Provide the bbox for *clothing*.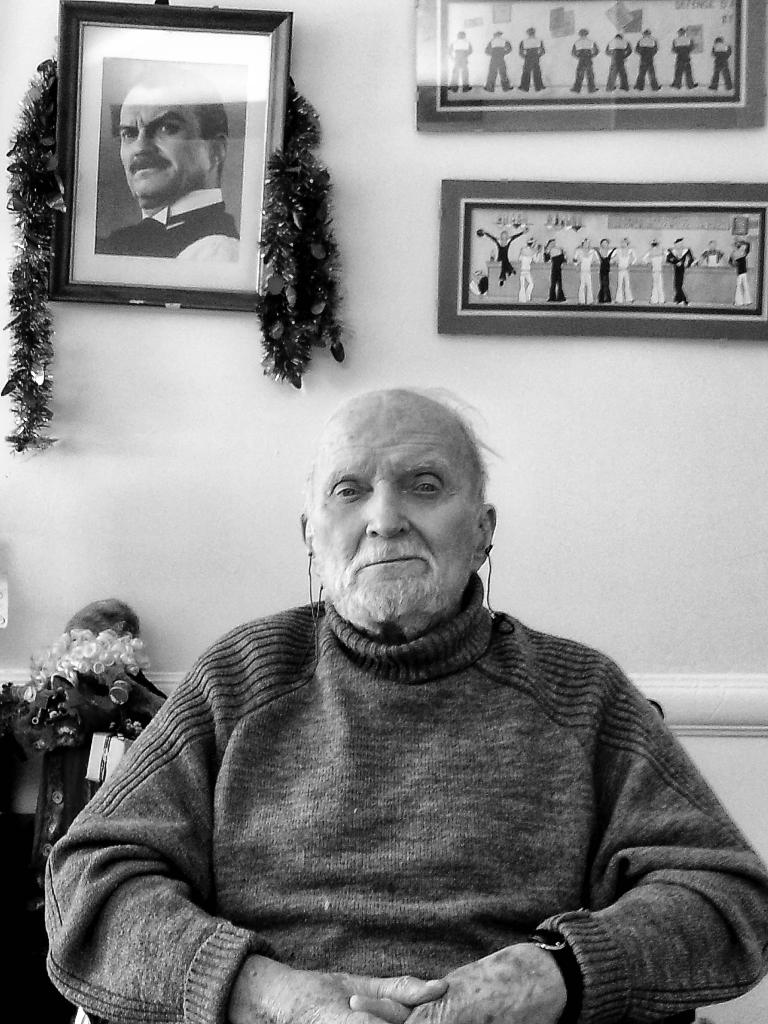
{"left": 56, "top": 576, "right": 748, "bottom": 1011}.
